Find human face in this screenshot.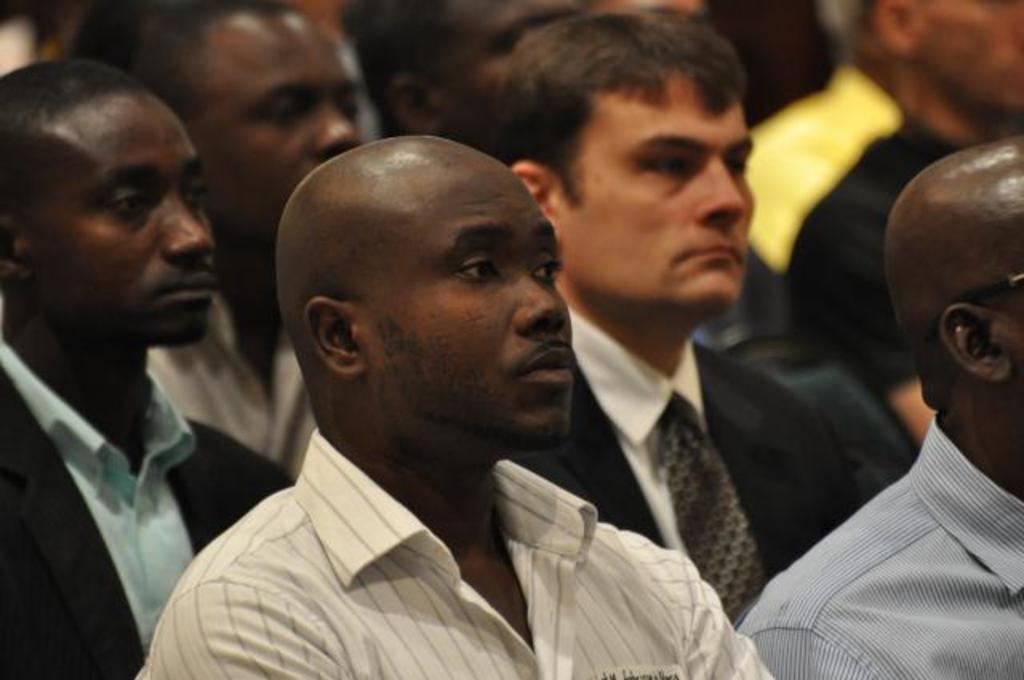
The bounding box for human face is bbox(915, 0, 1022, 110).
